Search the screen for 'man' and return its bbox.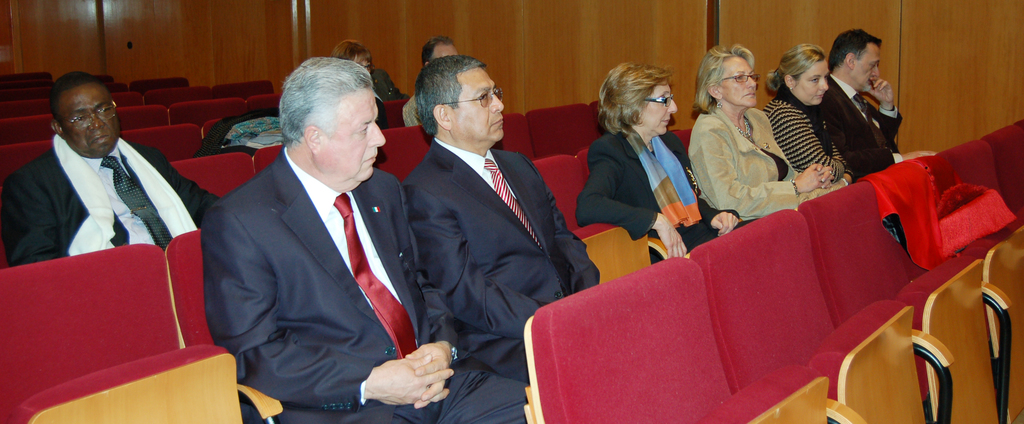
Found: x1=402, y1=55, x2=602, y2=379.
